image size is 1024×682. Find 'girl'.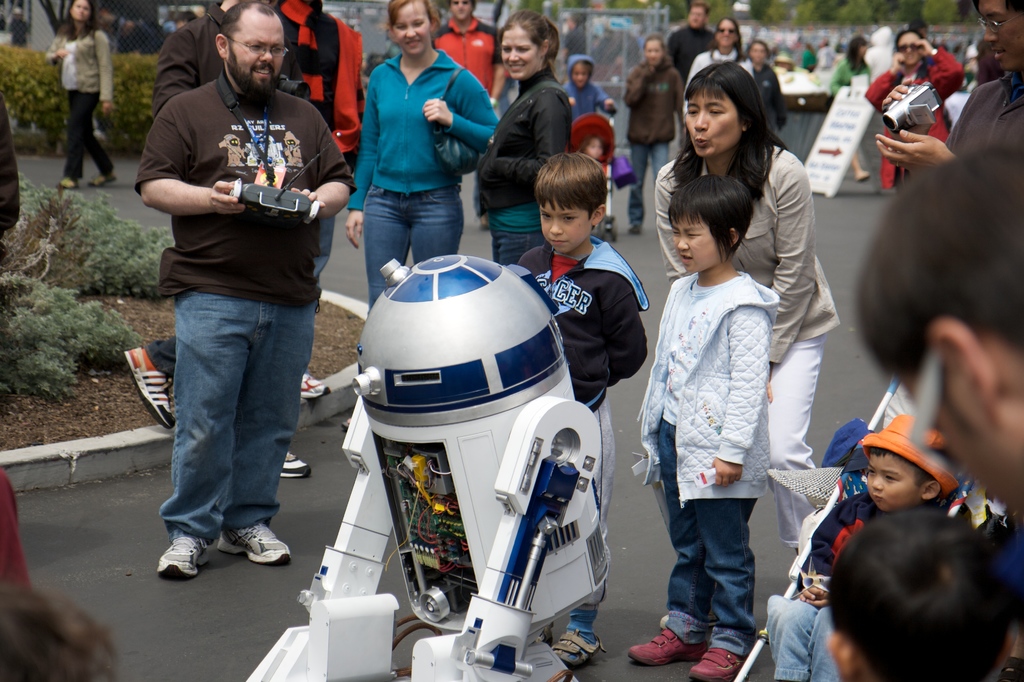
(342, 0, 500, 432).
